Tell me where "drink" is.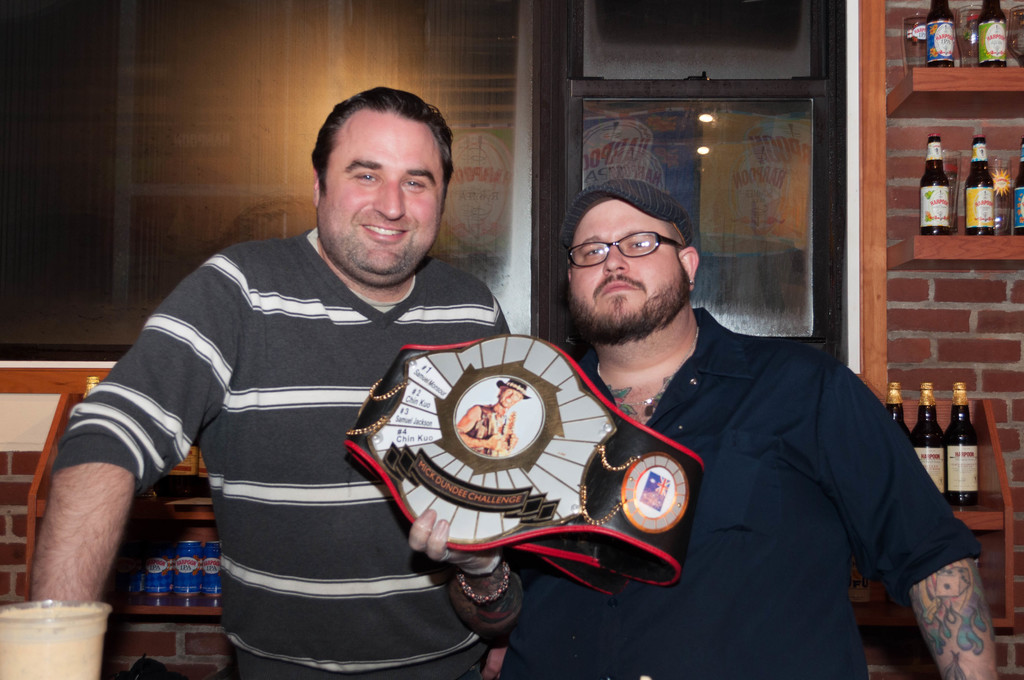
"drink" is at 924, 0, 954, 67.
